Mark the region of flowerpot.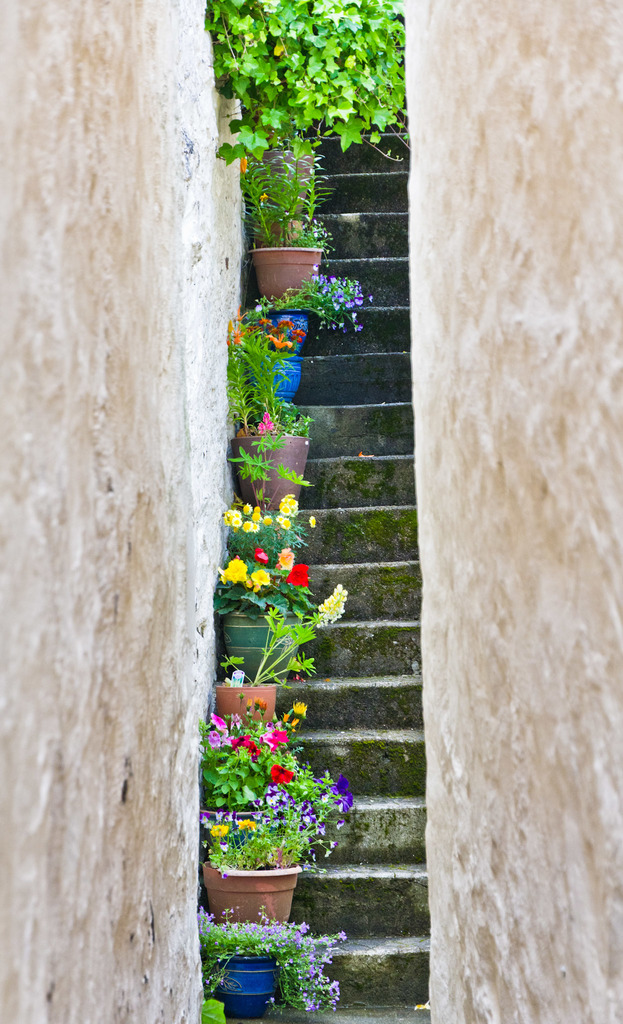
Region: <box>211,681,276,728</box>.
